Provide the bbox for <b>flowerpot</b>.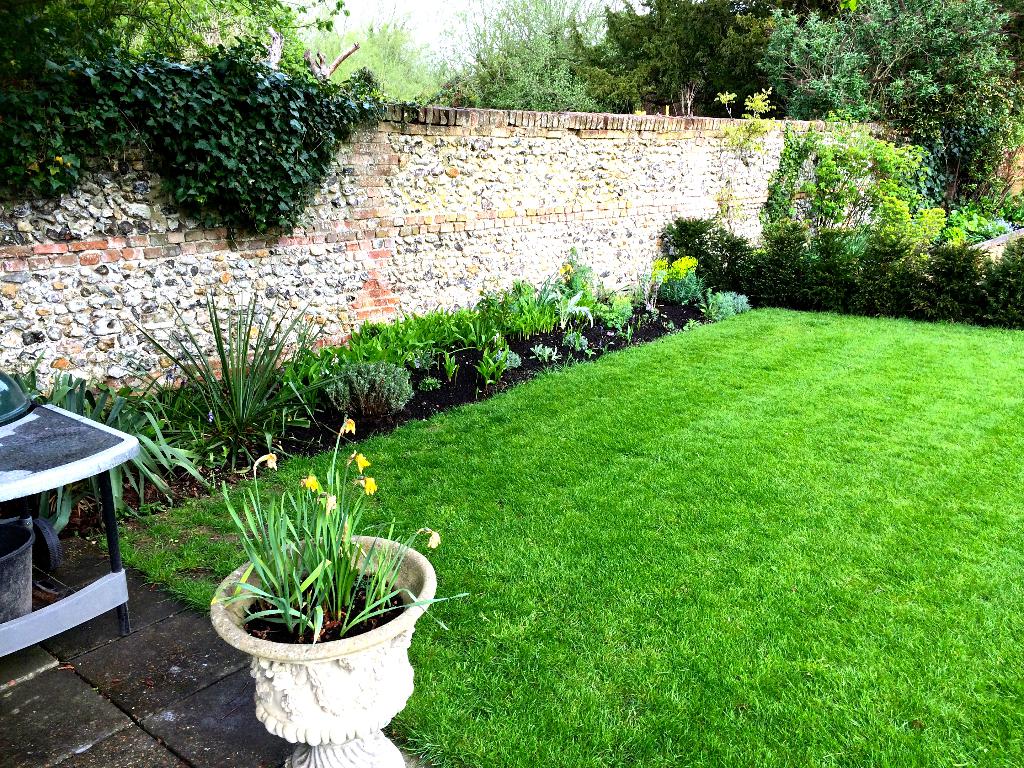
BBox(202, 515, 429, 765).
